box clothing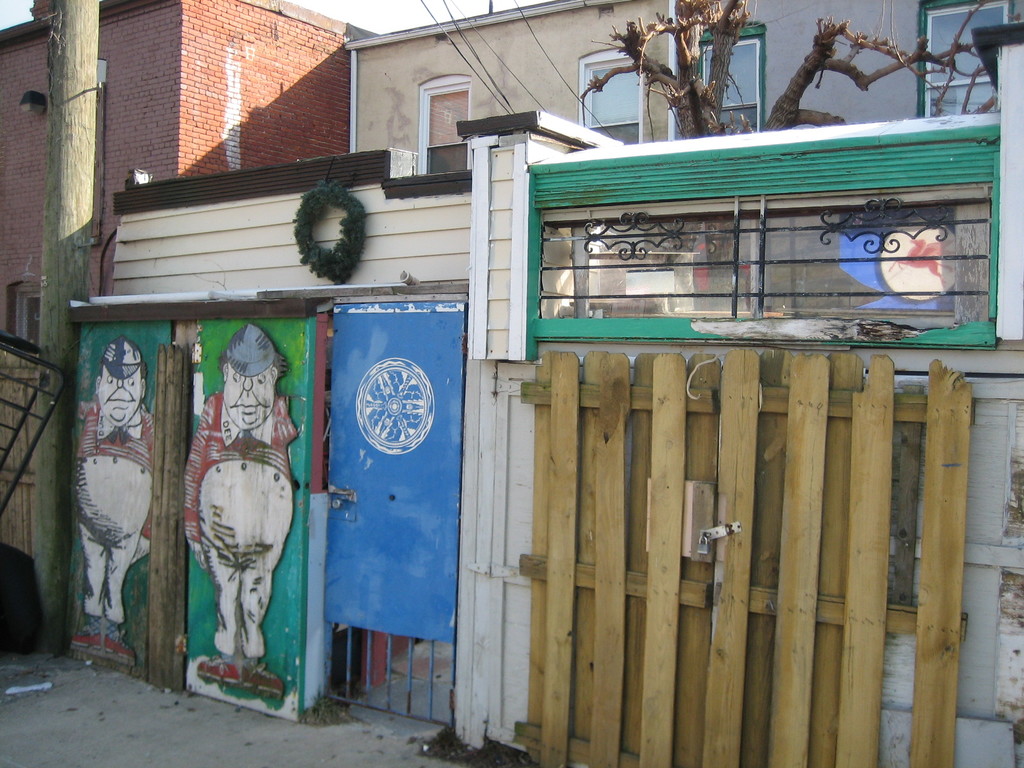
(174, 394, 298, 665)
